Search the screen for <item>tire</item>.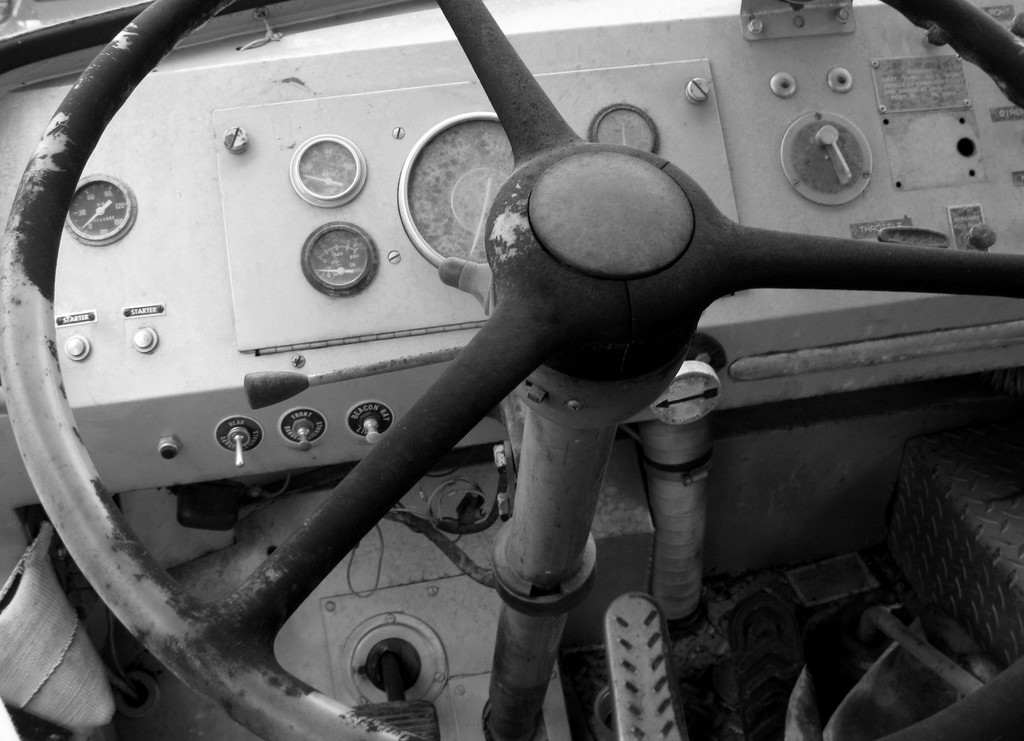
Found at 895 410 1023 669.
